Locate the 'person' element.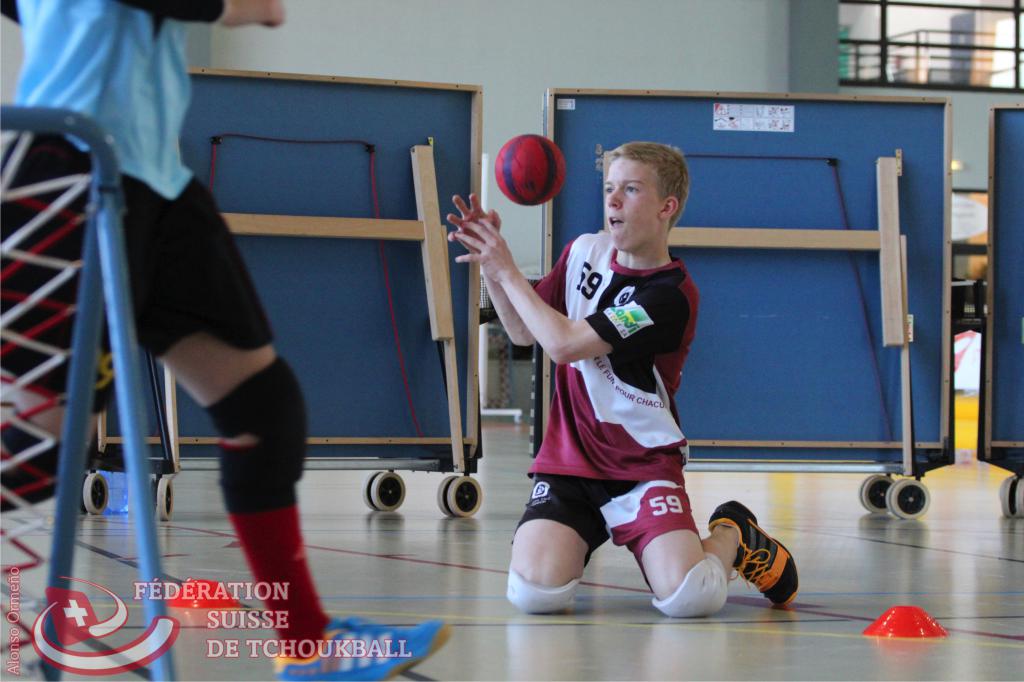
Element bbox: <box>446,140,799,619</box>.
